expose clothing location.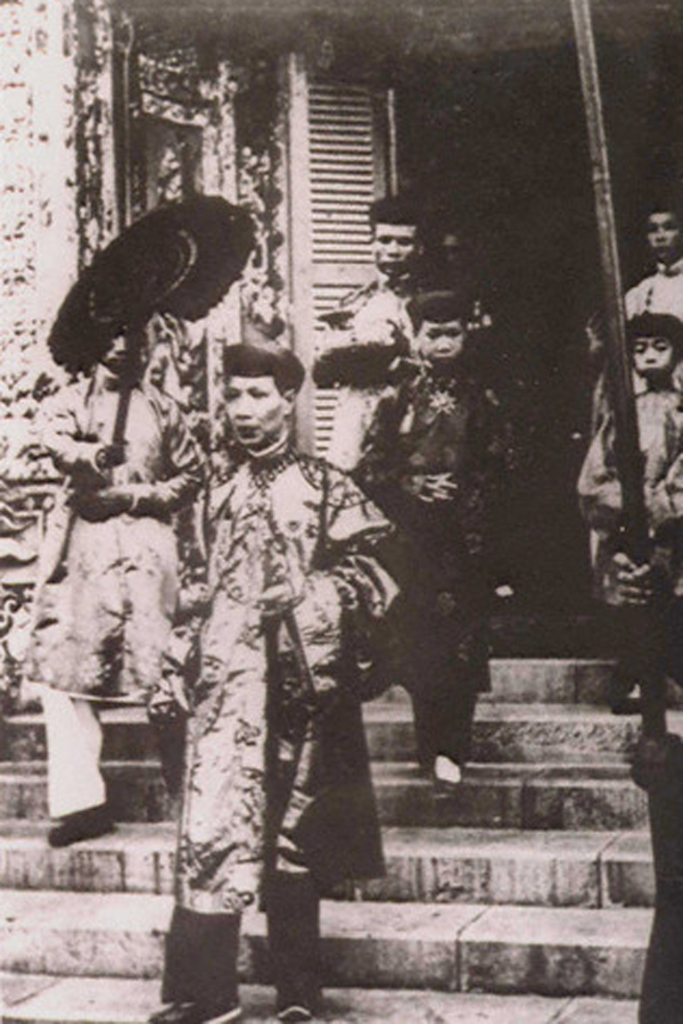
Exposed at bbox=[347, 355, 529, 744].
